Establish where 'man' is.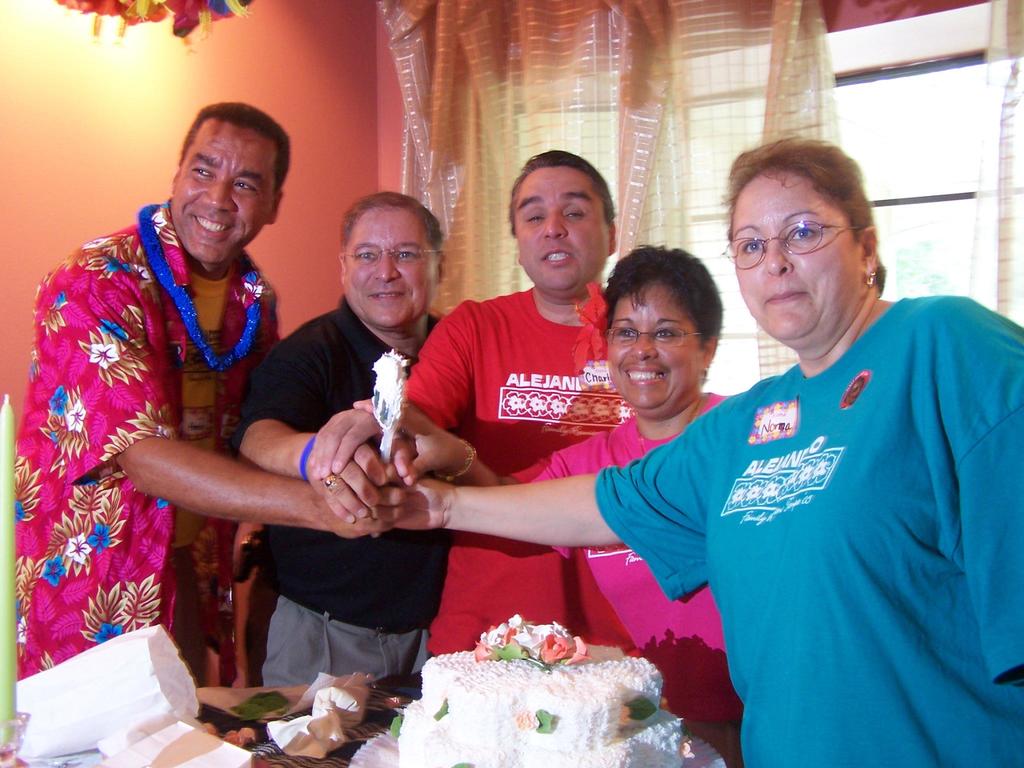
Established at box=[395, 153, 617, 643].
